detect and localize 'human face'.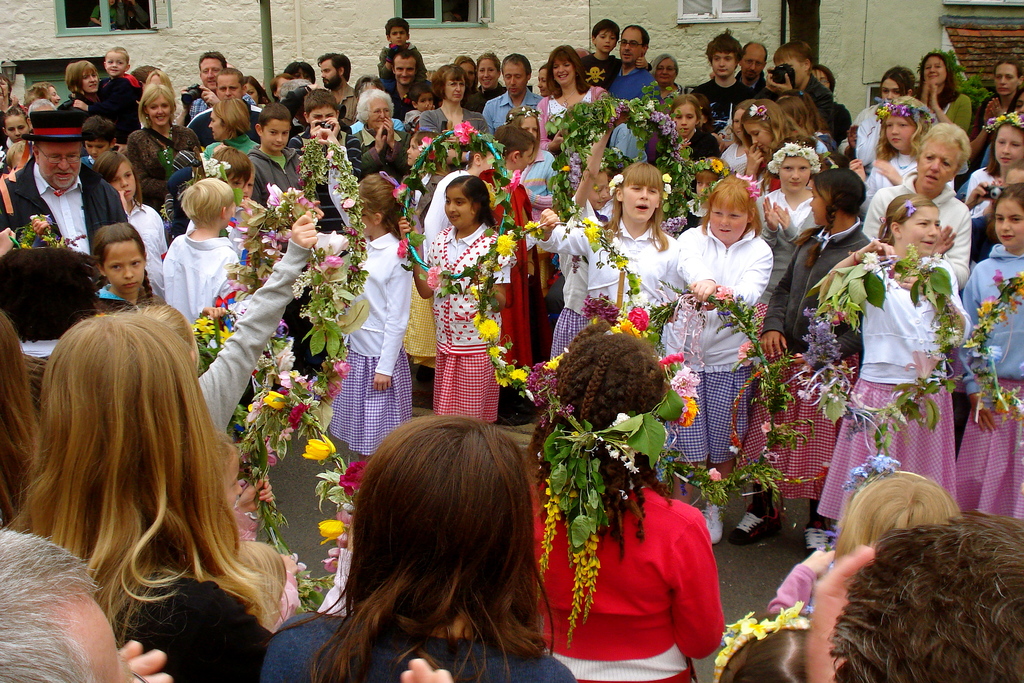
Localized at (221,167,246,194).
